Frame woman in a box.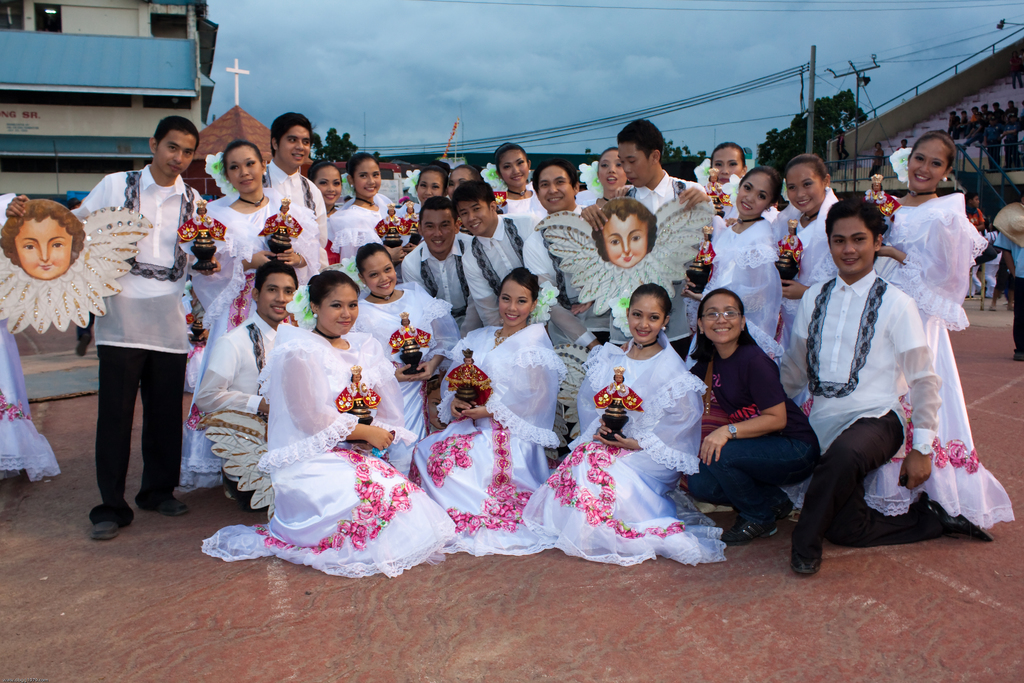
312/156/346/210.
